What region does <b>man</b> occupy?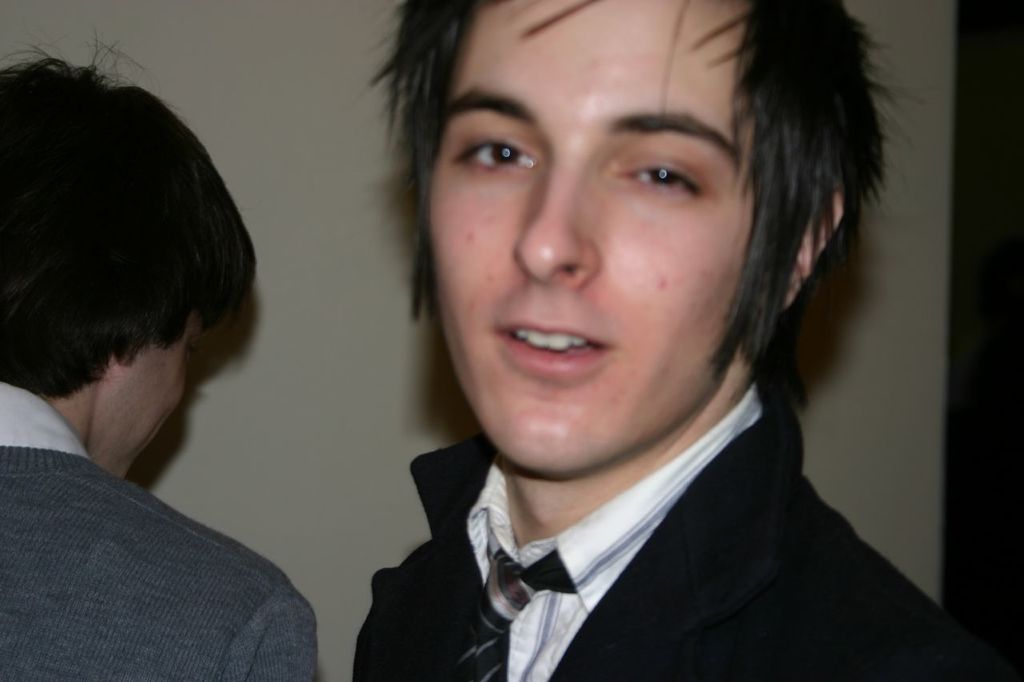
{"left": 346, "top": 0, "right": 978, "bottom": 681}.
